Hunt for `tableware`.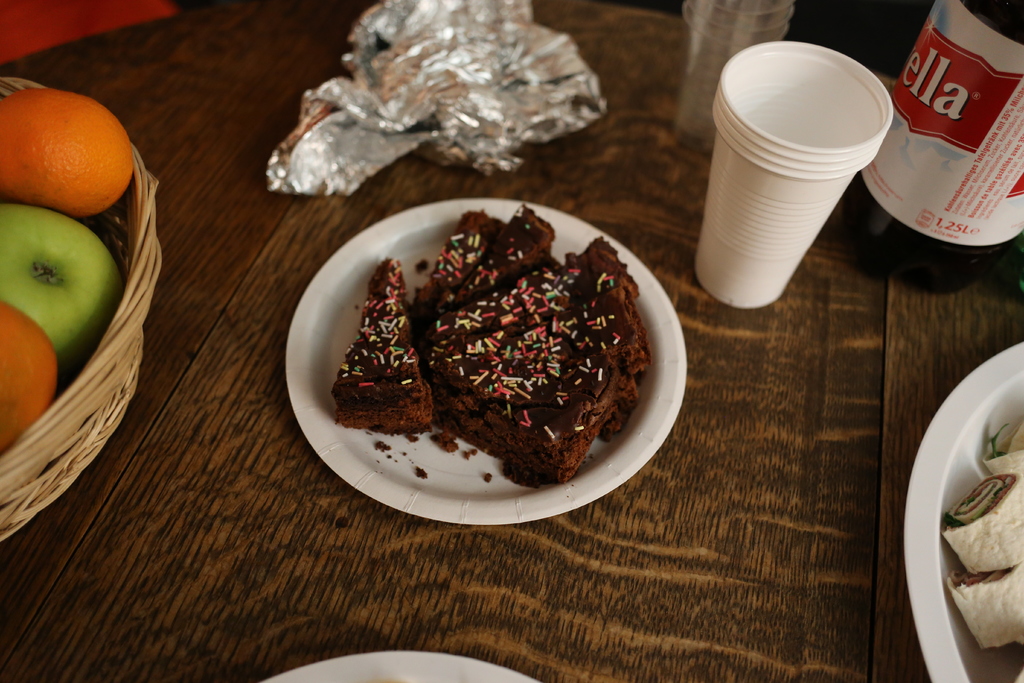
Hunted down at locate(911, 349, 1016, 673).
